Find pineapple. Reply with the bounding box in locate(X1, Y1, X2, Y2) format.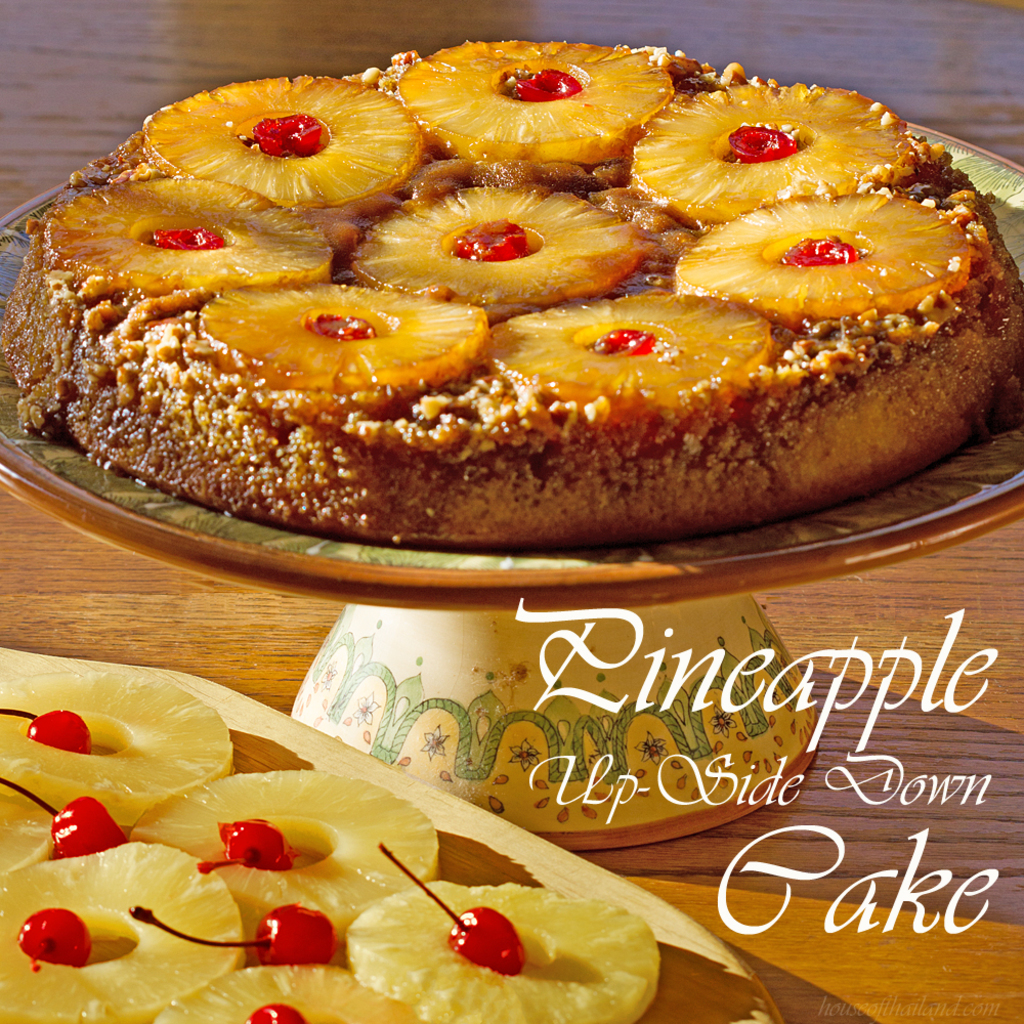
locate(38, 172, 337, 300).
